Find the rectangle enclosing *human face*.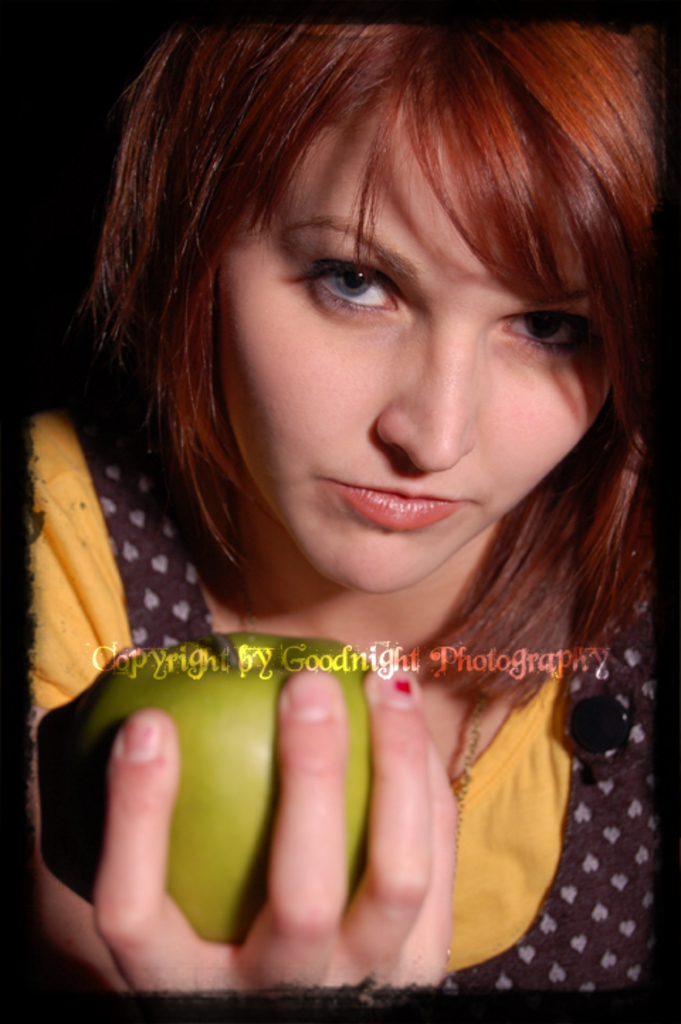
214 115 611 590.
